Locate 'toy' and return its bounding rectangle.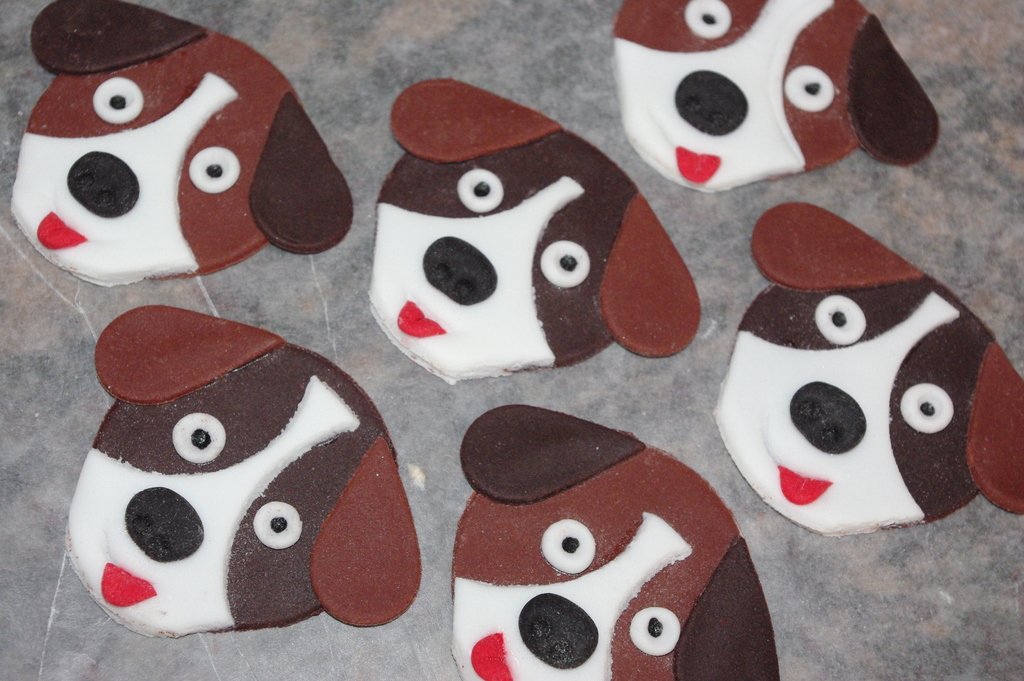
(left=607, top=0, right=946, bottom=196).
